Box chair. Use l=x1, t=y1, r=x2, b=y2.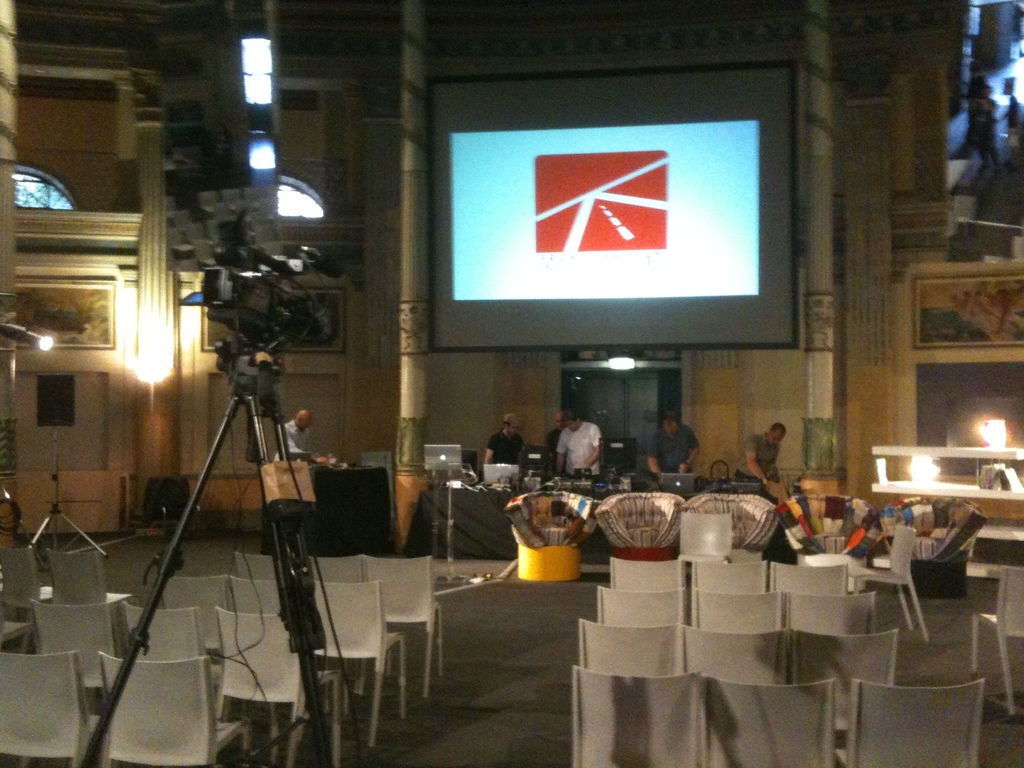
l=844, t=677, r=982, b=767.
